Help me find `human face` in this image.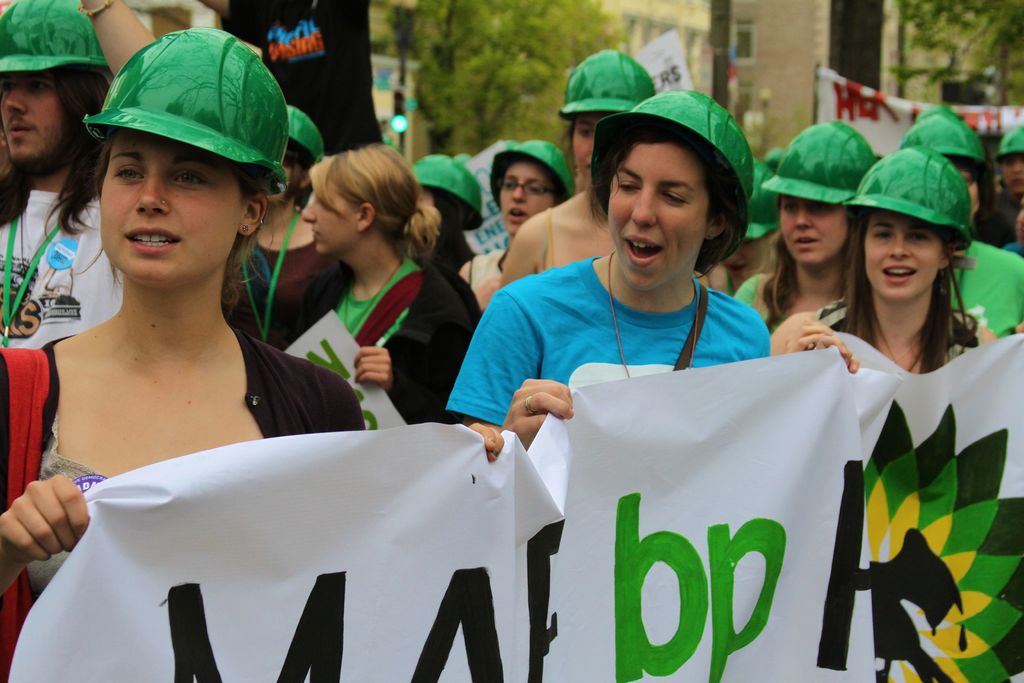
Found it: (x1=301, y1=186, x2=354, y2=256).
